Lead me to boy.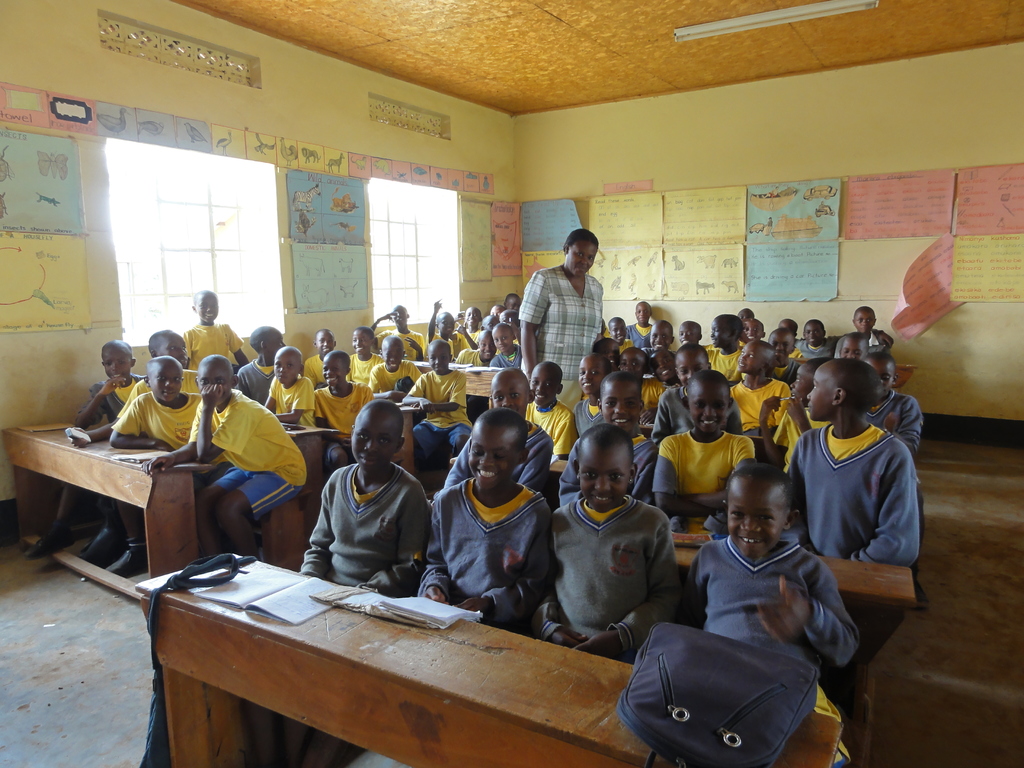
Lead to 572/353/613/445.
